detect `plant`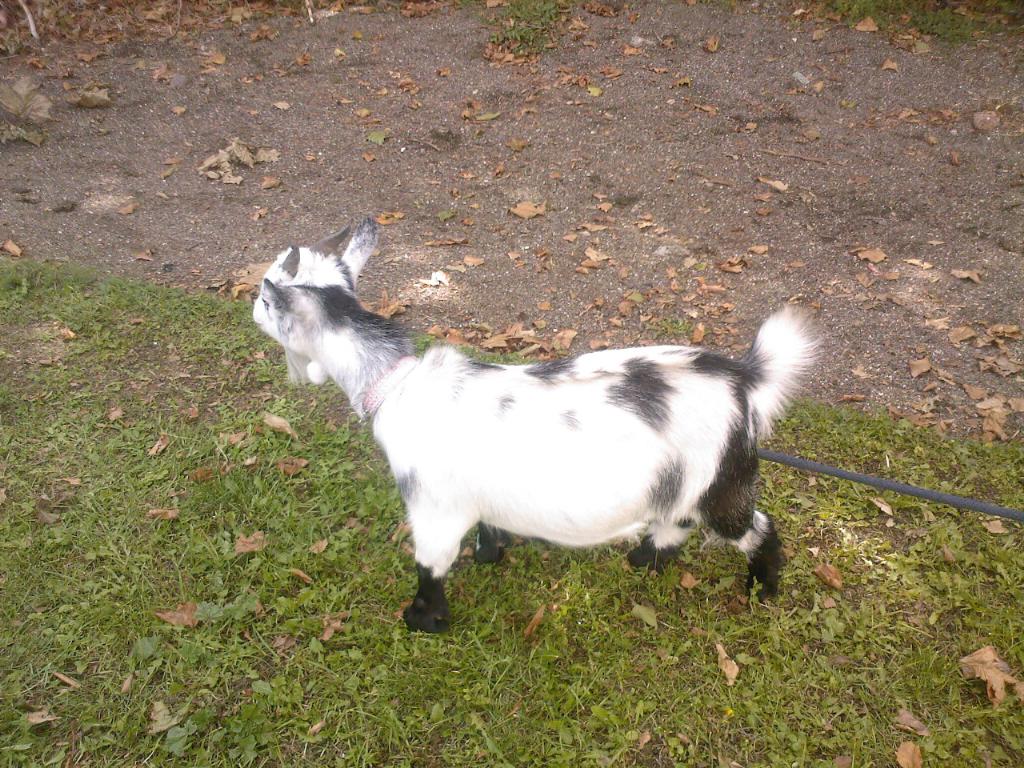
<bbox>487, 0, 563, 54</bbox>
